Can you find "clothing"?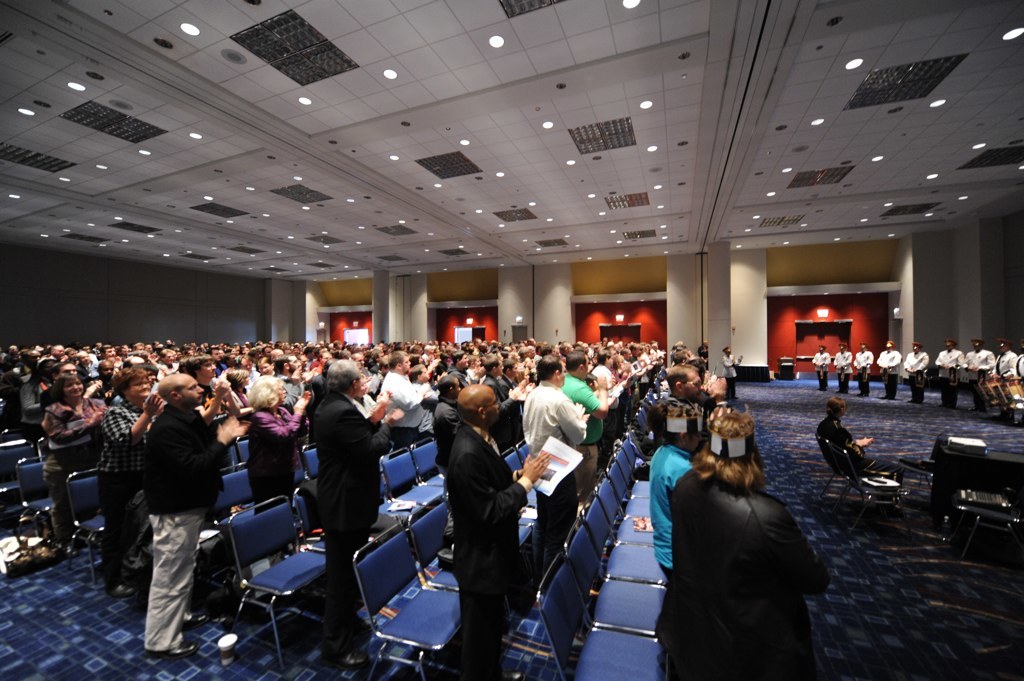
Yes, bounding box: 965, 343, 992, 412.
